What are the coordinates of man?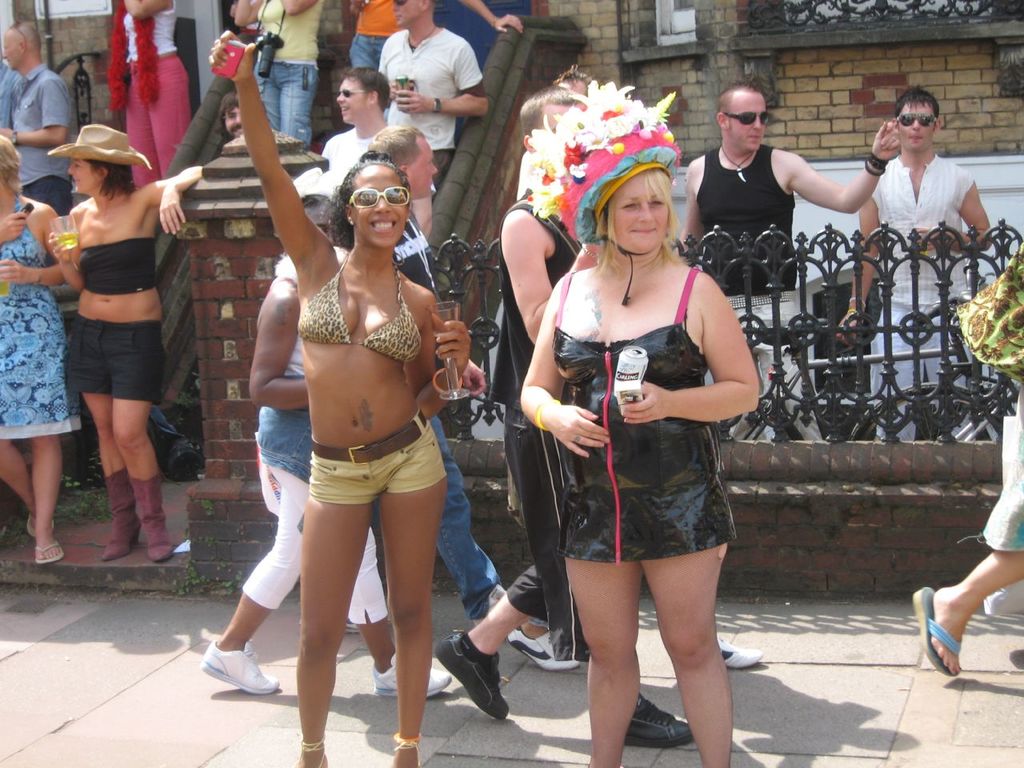
(left=383, top=126, right=531, bottom=630).
